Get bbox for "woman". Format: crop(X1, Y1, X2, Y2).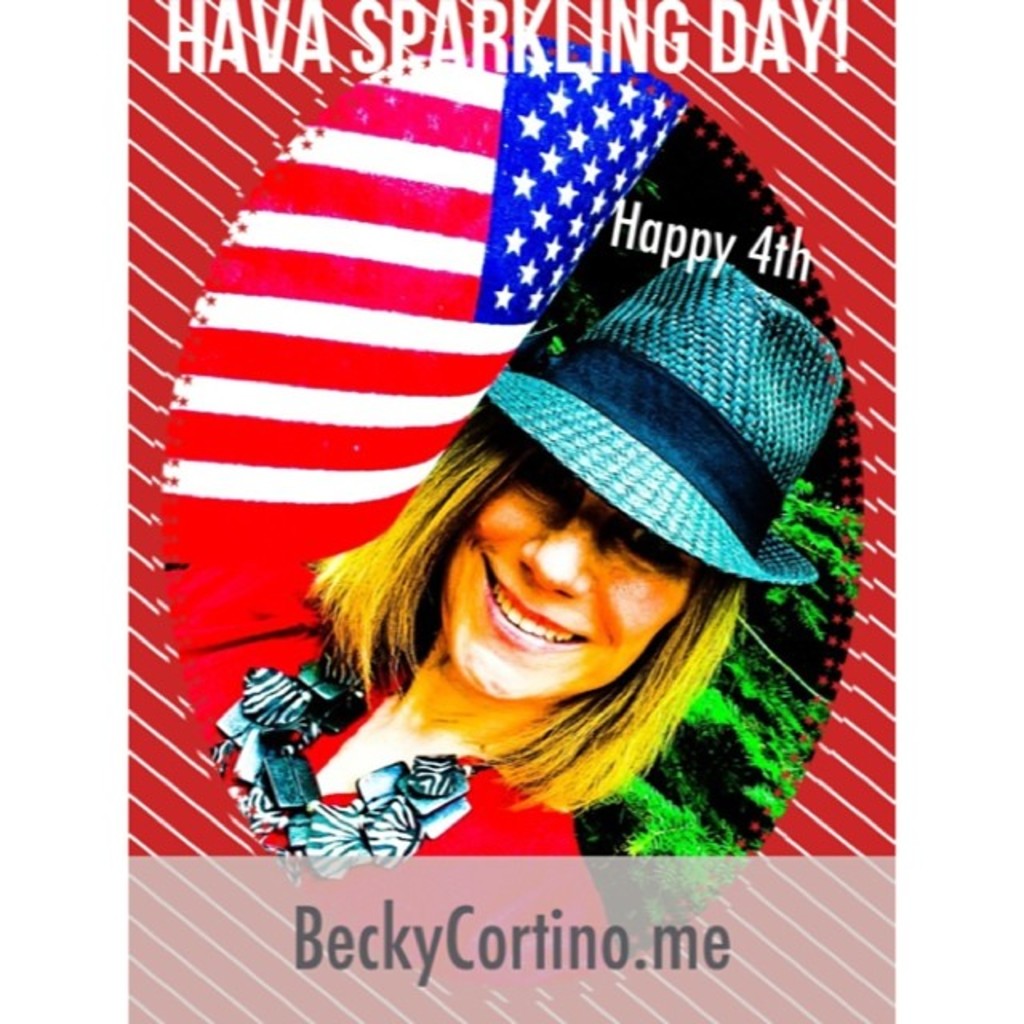
crop(200, 170, 861, 904).
